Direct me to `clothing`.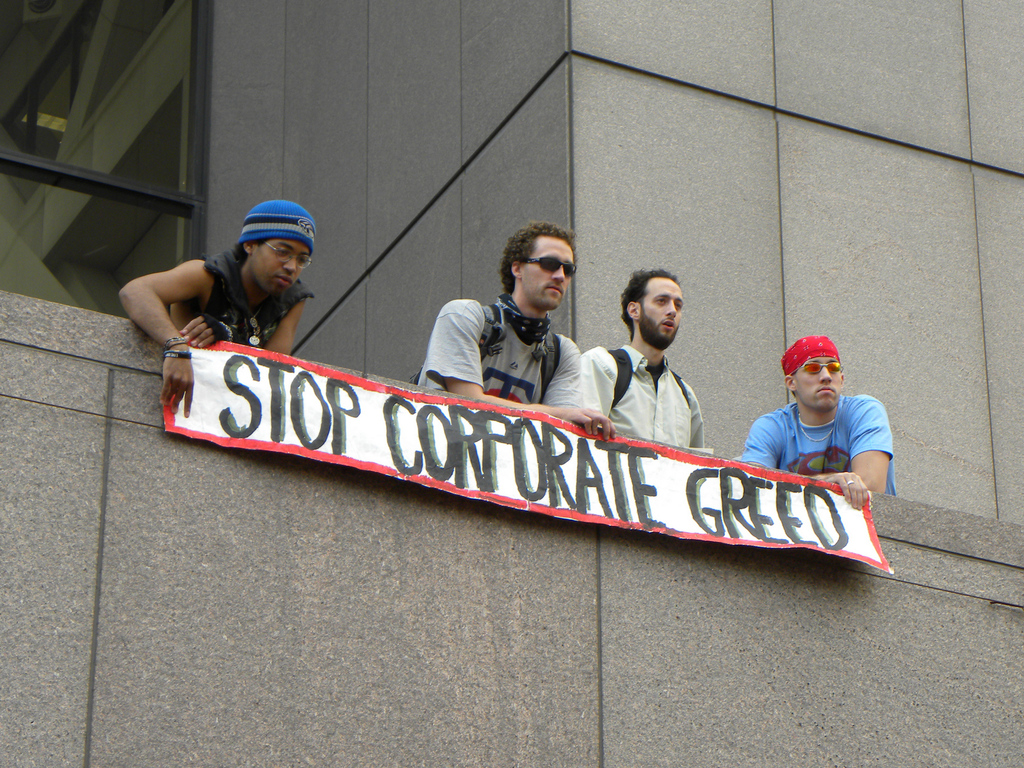
Direction: l=415, t=291, r=583, b=420.
